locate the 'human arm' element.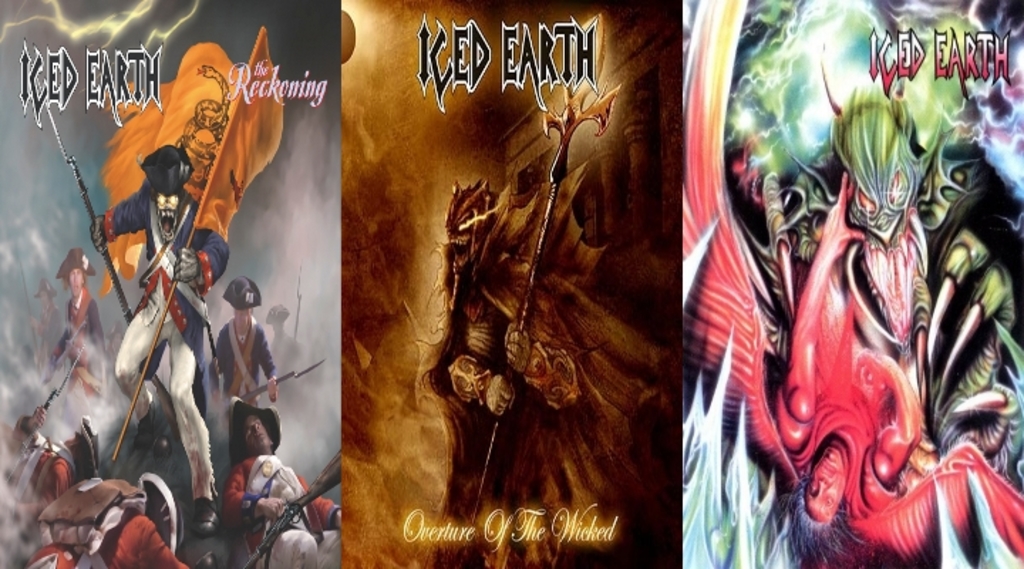
Element bbox: (left=769, top=168, right=870, bottom=452).
